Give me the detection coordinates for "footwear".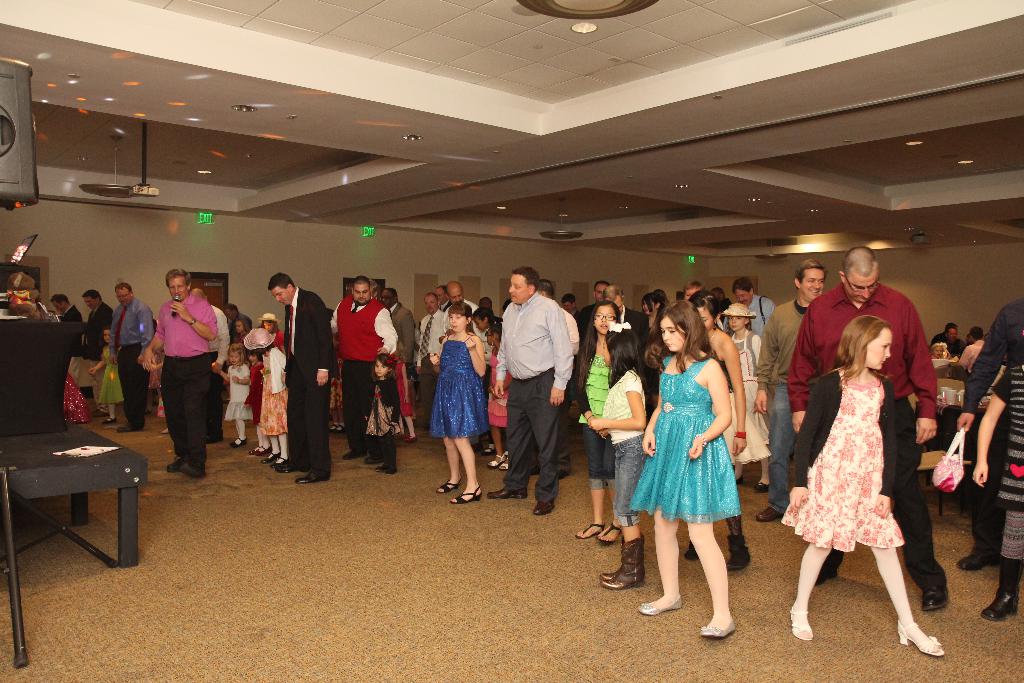
<box>484,445,493,458</box>.
